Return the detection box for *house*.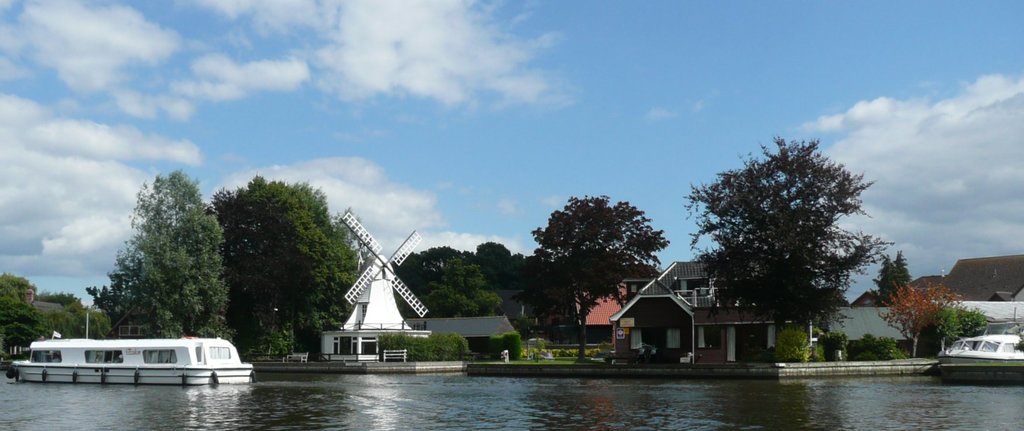
region(927, 293, 1023, 378).
